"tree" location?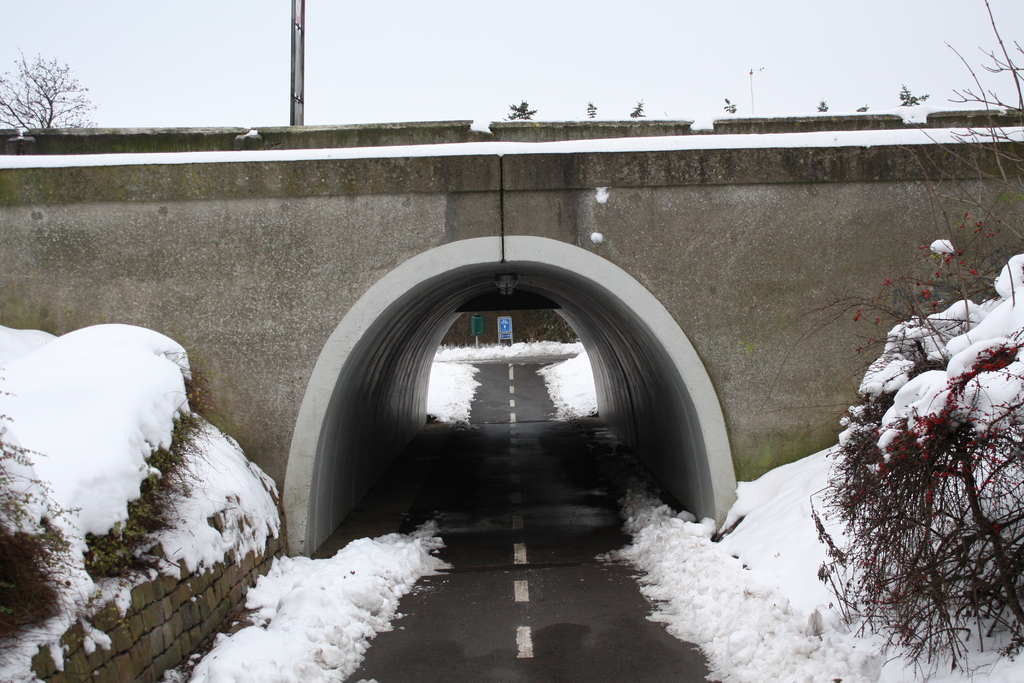
[505,99,538,126]
